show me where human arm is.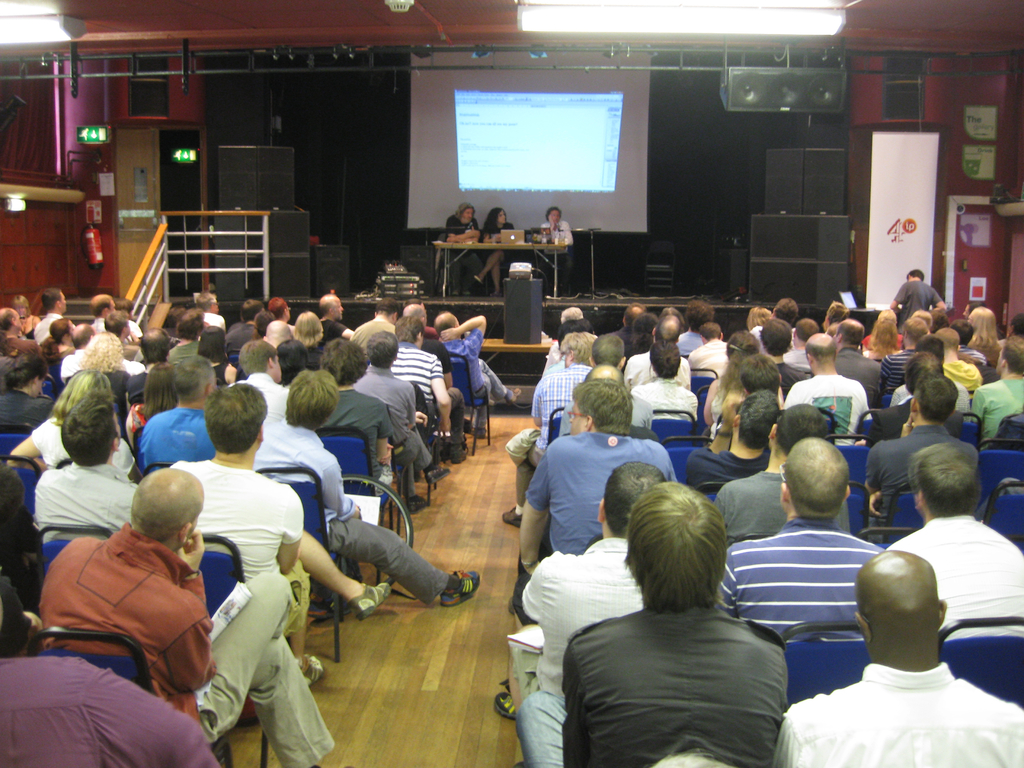
human arm is at [8,415,56,472].
